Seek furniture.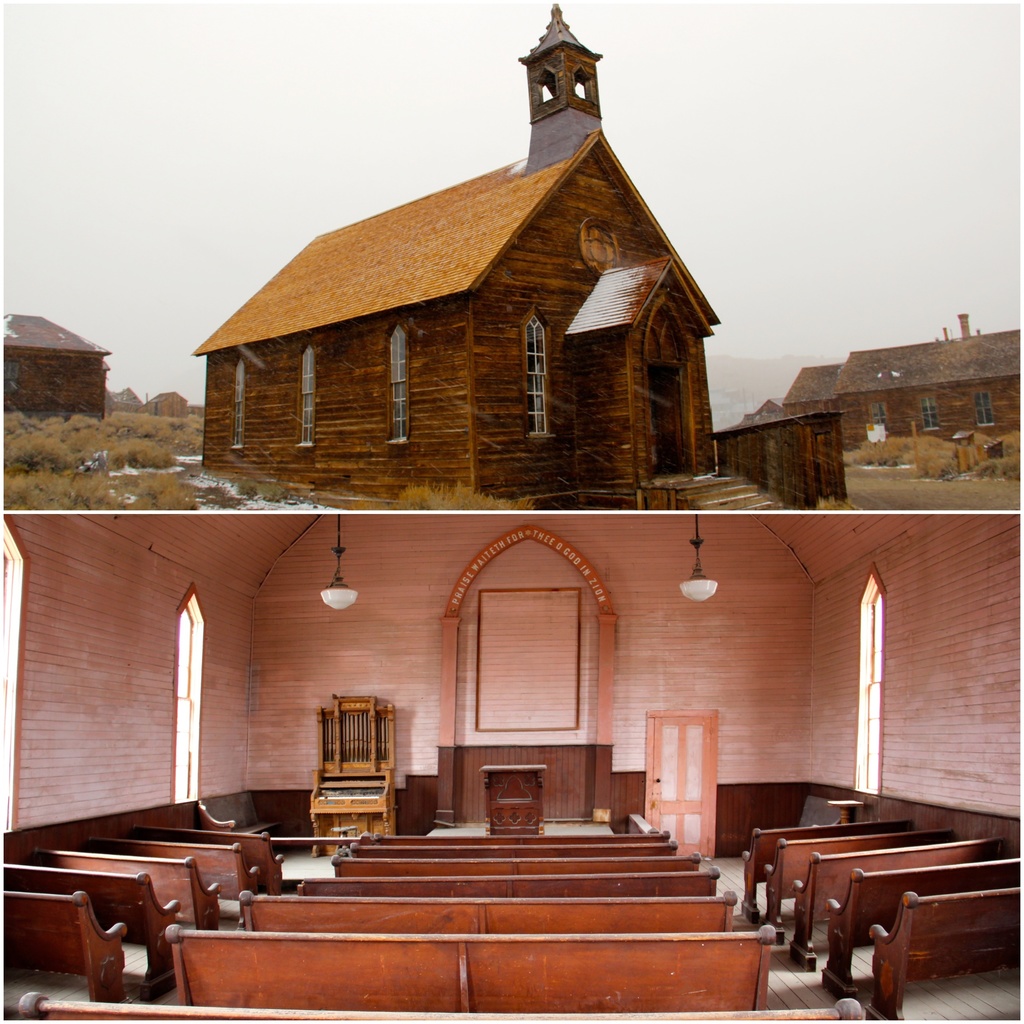
bbox=[0, 865, 188, 986].
